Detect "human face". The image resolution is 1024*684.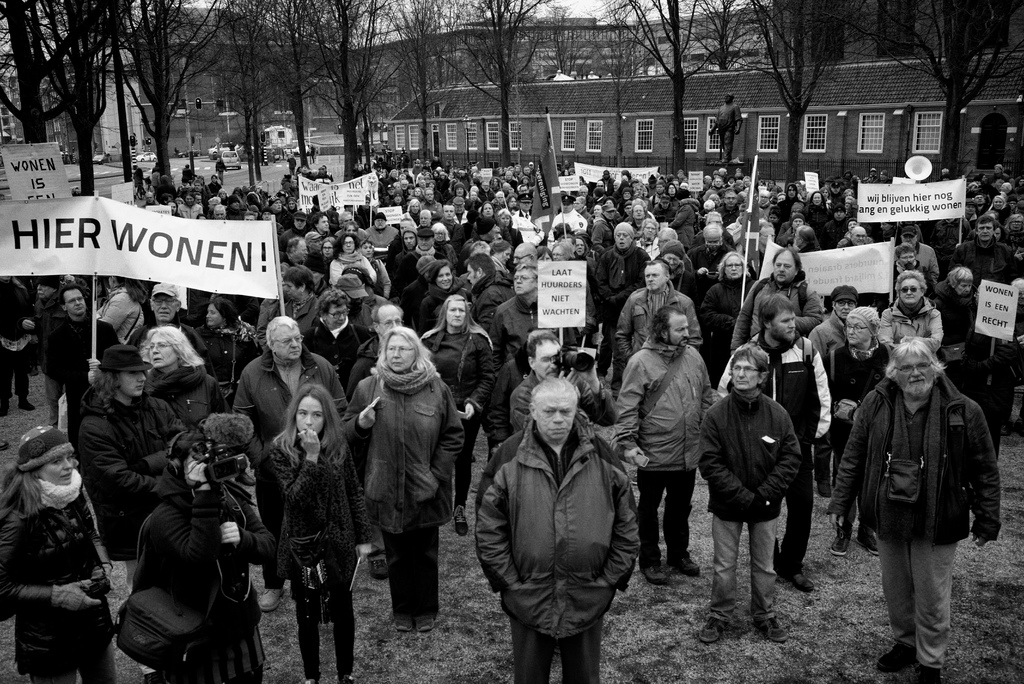
select_region(403, 179, 406, 188).
